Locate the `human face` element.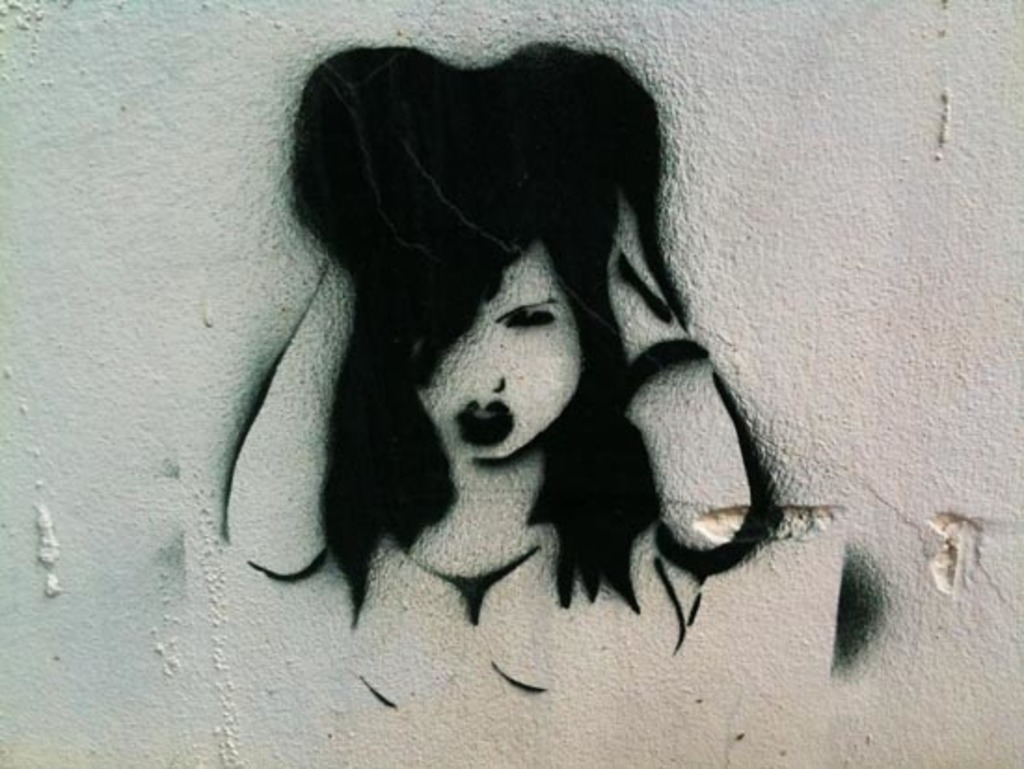
Element bbox: 413, 244, 585, 462.
